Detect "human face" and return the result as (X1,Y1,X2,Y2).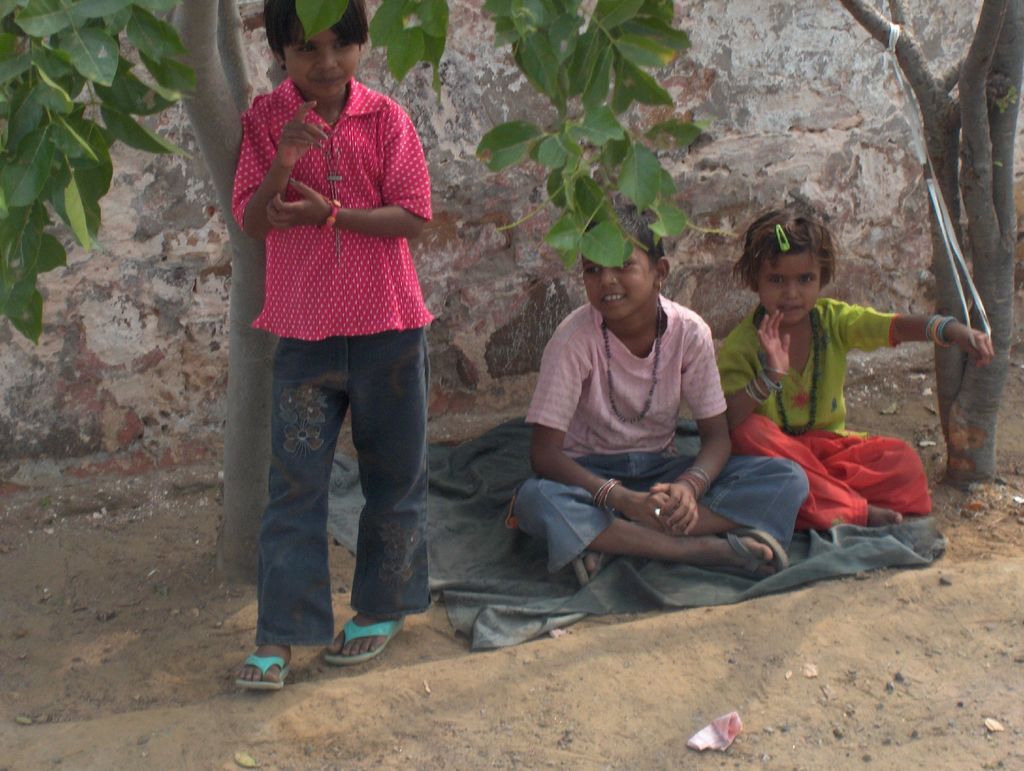
(288,12,362,98).
